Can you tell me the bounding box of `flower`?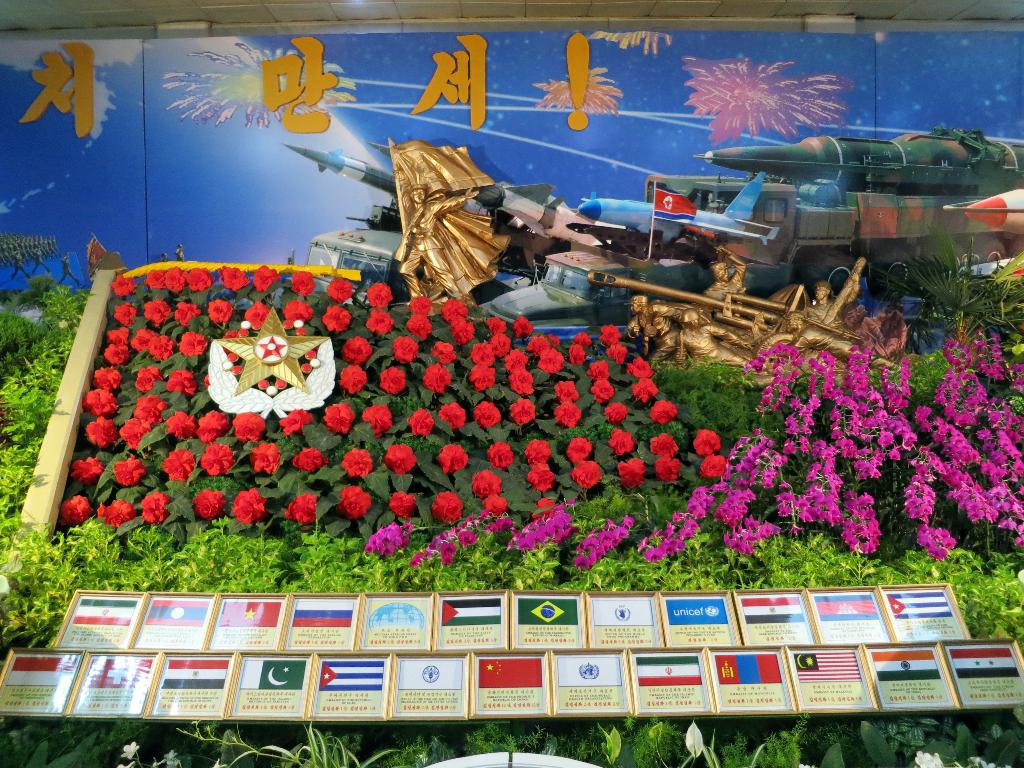
[left=93, top=368, right=122, bottom=393].
